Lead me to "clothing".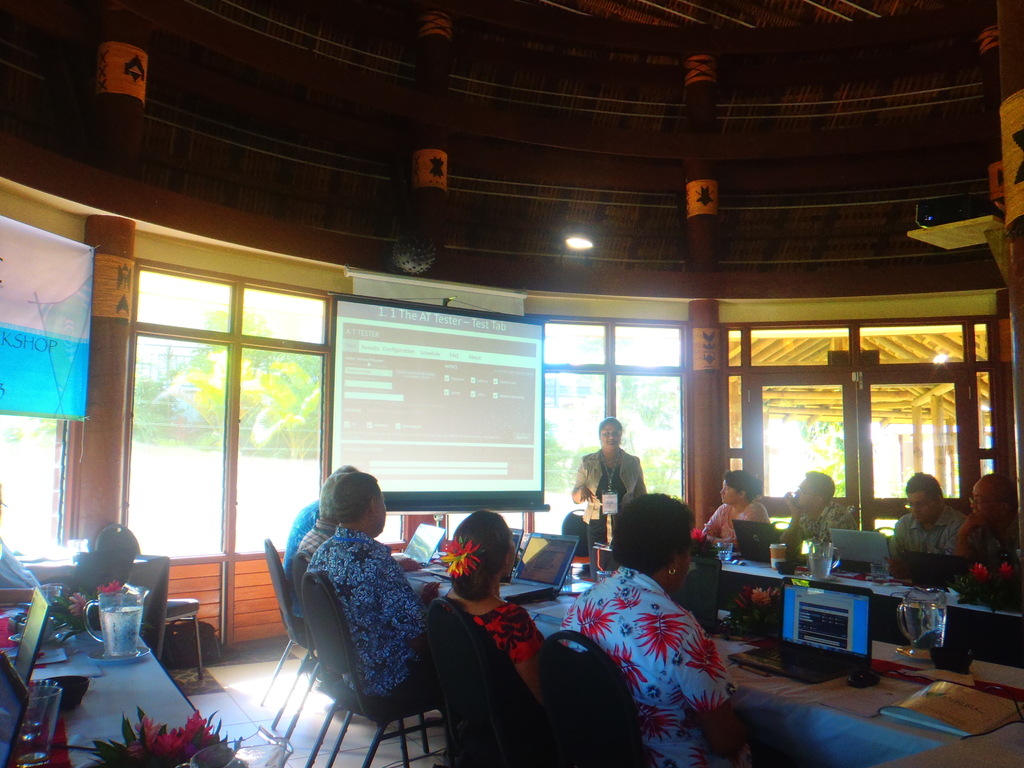
Lead to 700/500/769/558.
